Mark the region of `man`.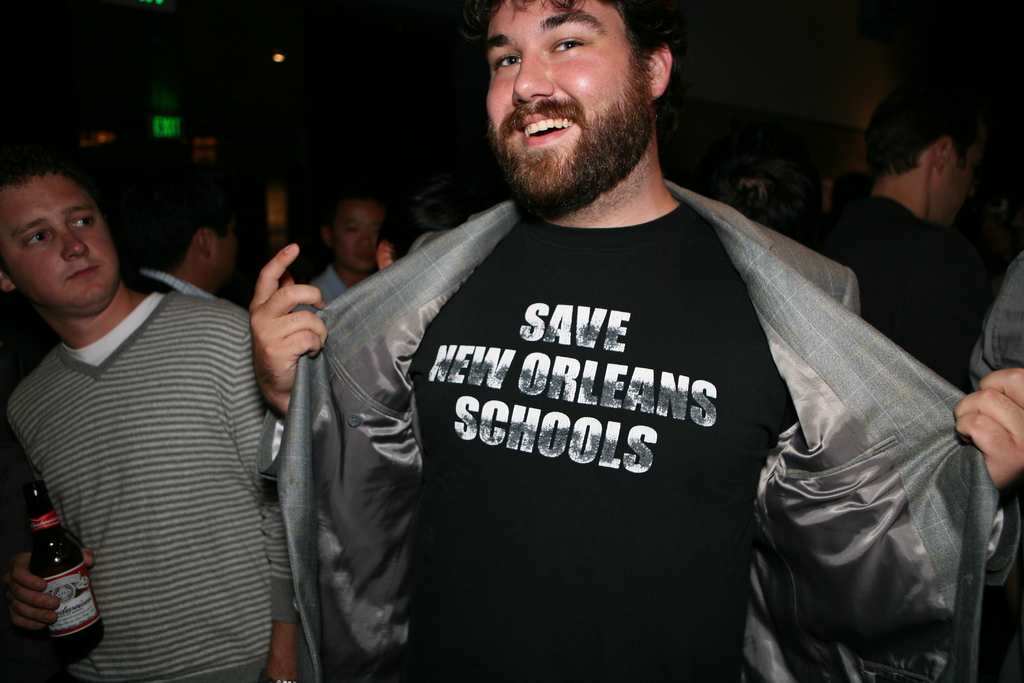
Region: bbox=[312, 183, 390, 307].
